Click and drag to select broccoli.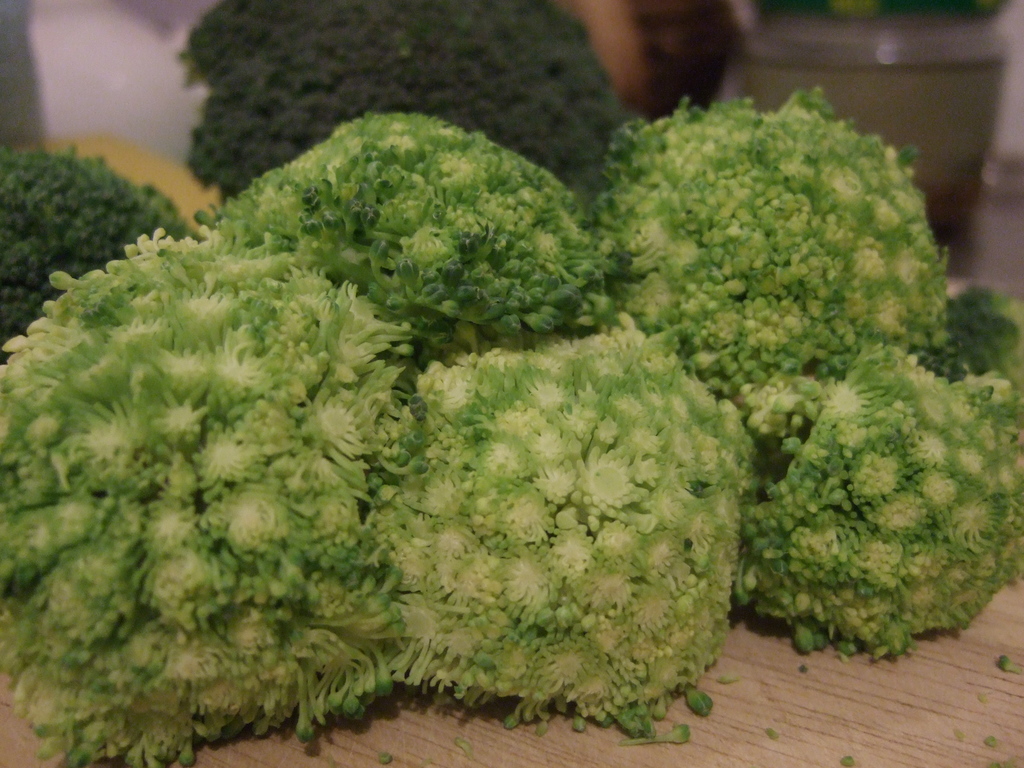
Selection: bbox=(178, 0, 637, 204).
